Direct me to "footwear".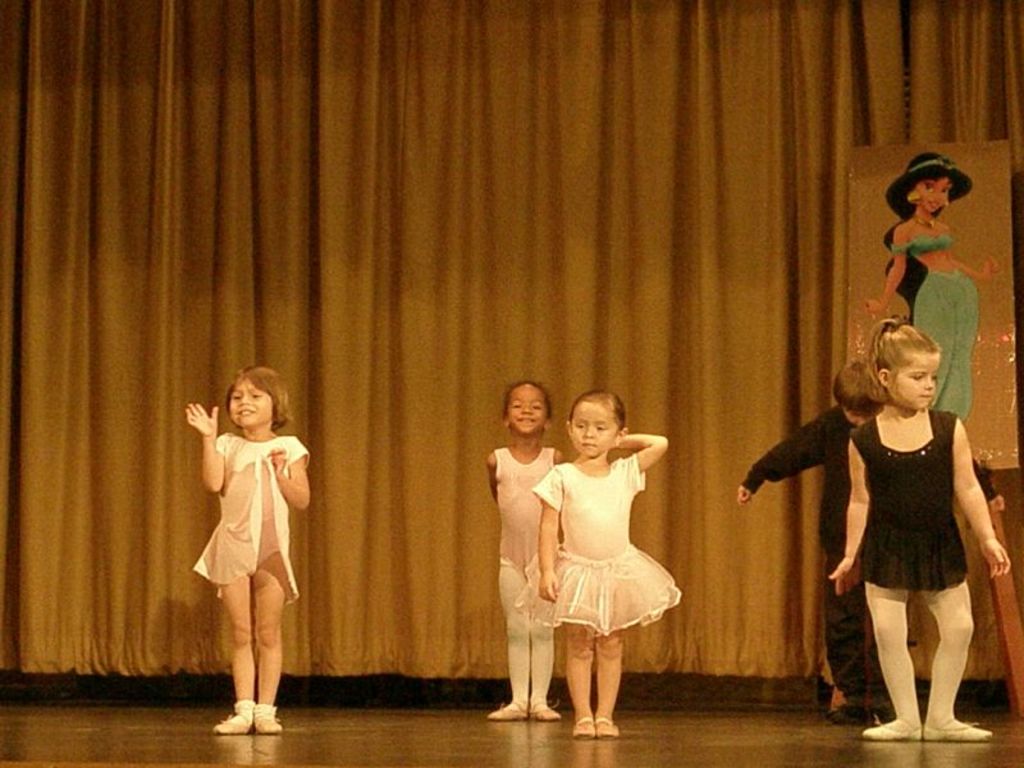
Direction: 252 712 278 730.
